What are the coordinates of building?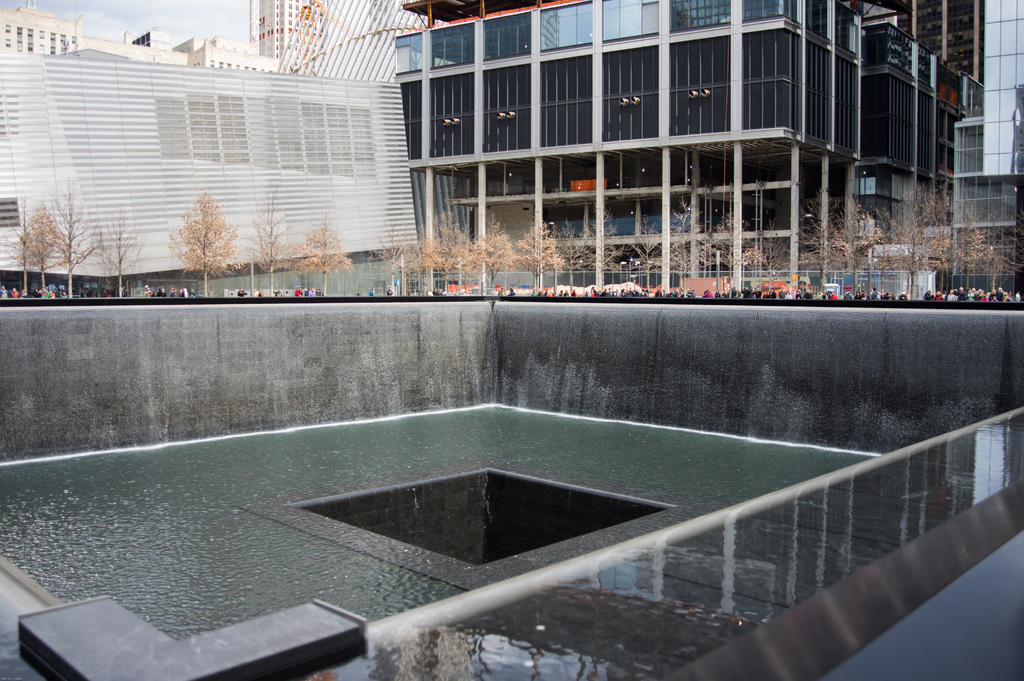
crop(1, 7, 86, 57).
